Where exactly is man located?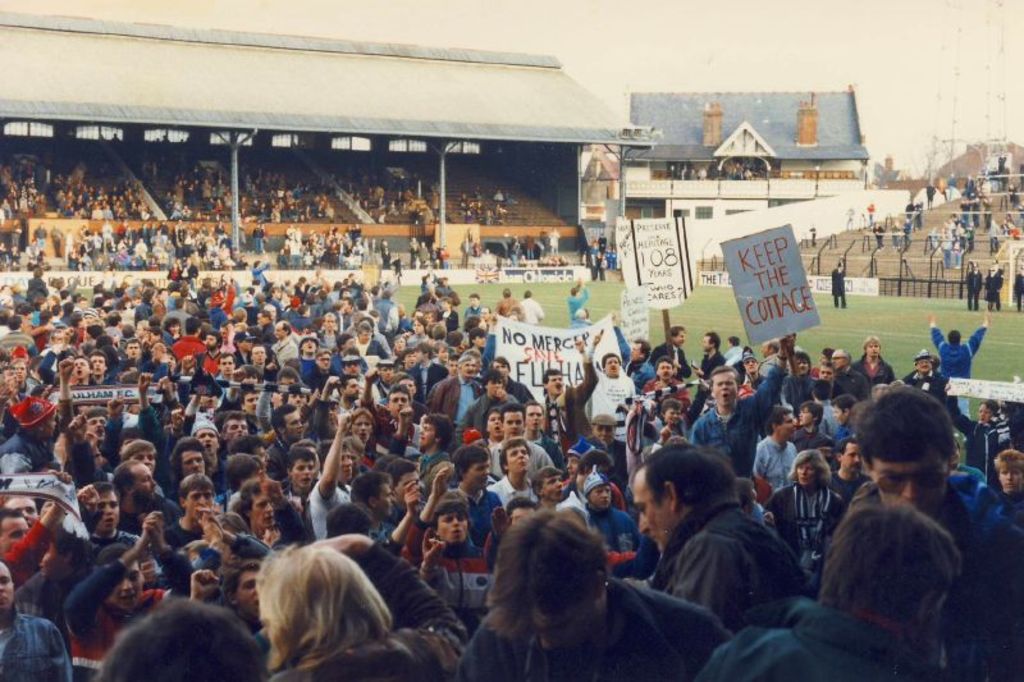
Its bounding box is crop(924, 307, 991, 415).
